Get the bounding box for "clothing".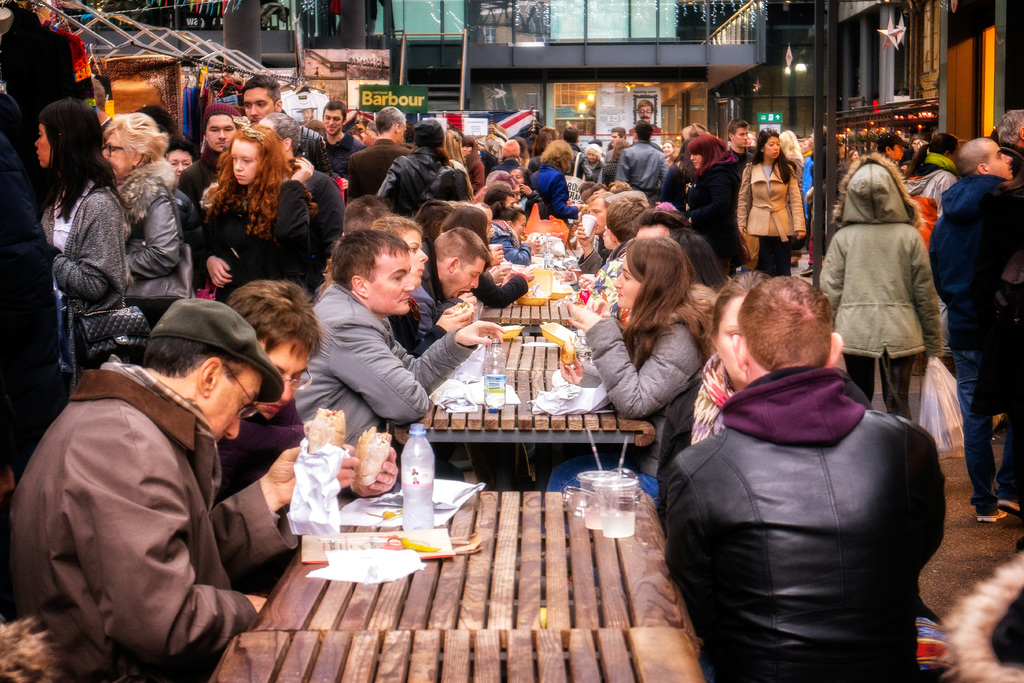
[531, 161, 588, 222].
